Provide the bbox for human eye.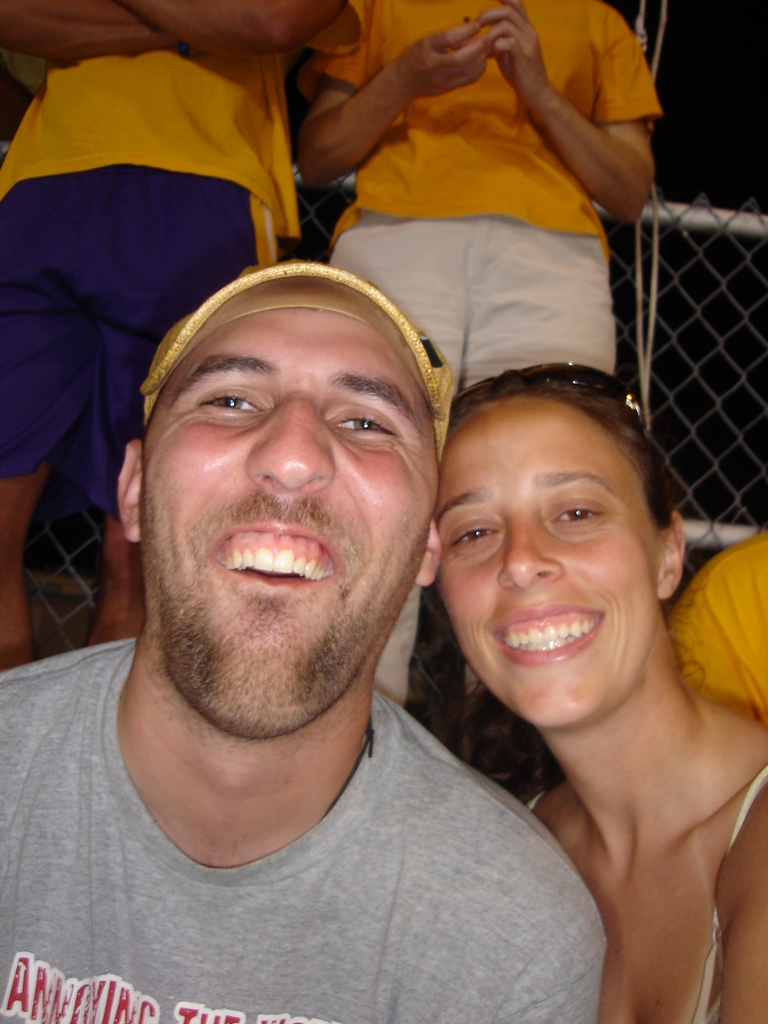
box(197, 385, 267, 419).
